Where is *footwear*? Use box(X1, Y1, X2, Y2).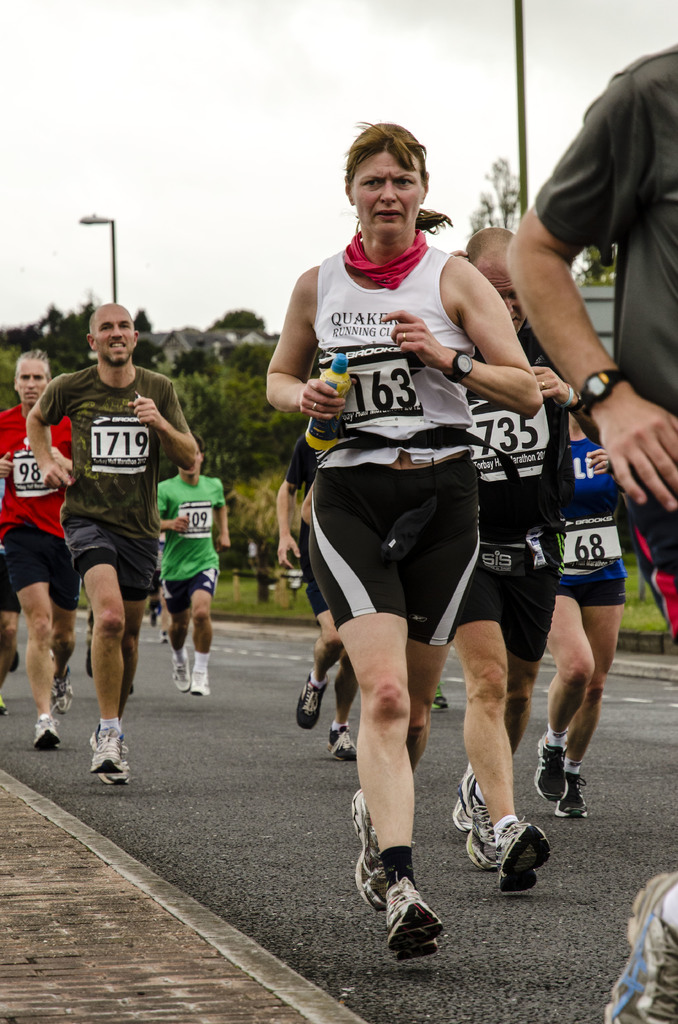
box(604, 869, 677, 1023).
